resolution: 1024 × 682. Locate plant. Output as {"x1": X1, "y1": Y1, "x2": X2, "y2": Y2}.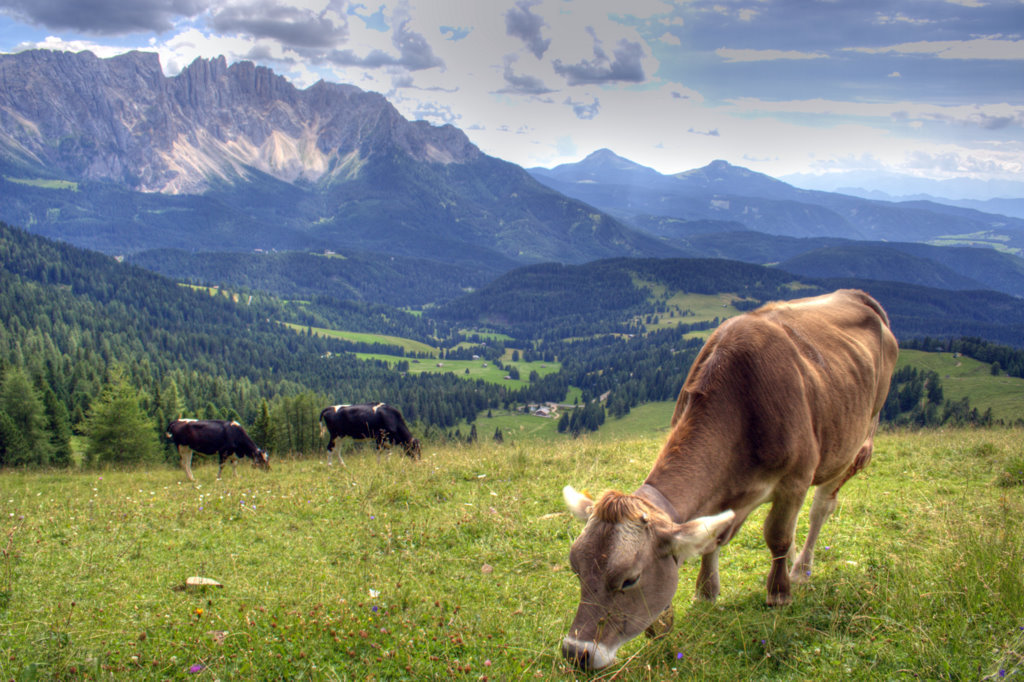
{"x1": 866, "y1": 318, "x2": 1023, "y2": 392}.
